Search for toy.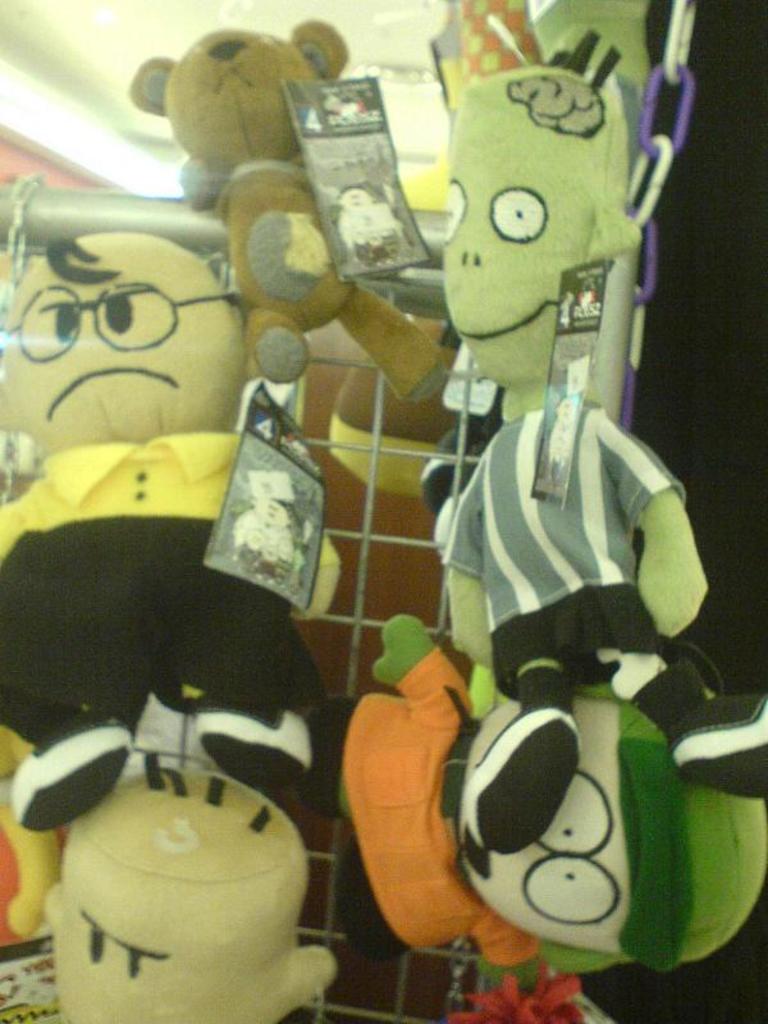
Found at left=32, top=774, right=330, bottom=1023.
